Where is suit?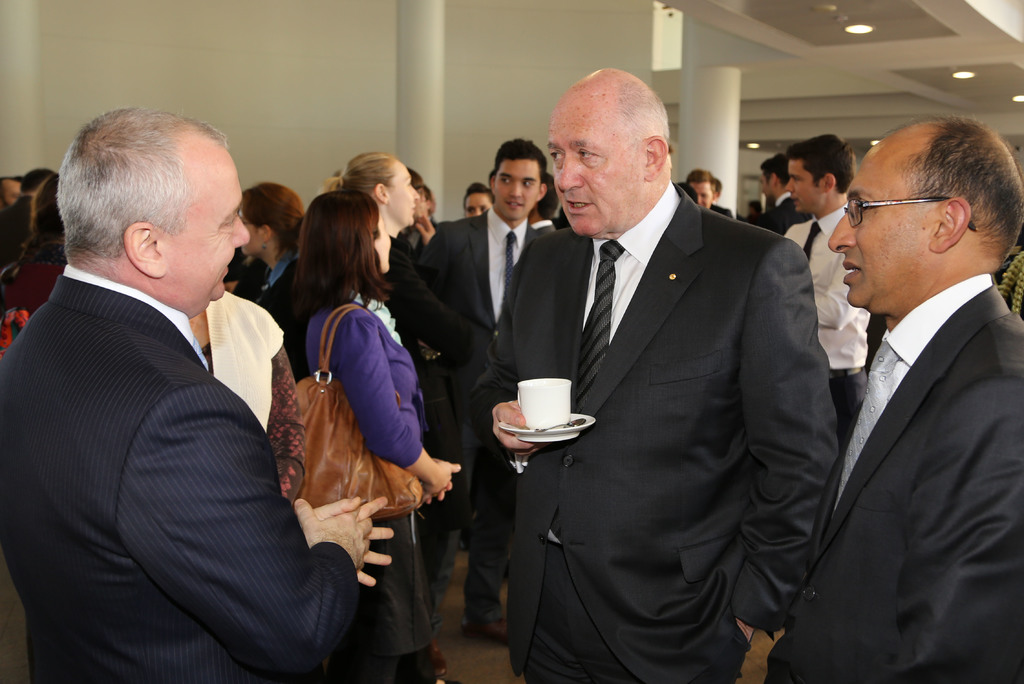
pyautogui.locateOnScreen(748, 195, 807, 239).
